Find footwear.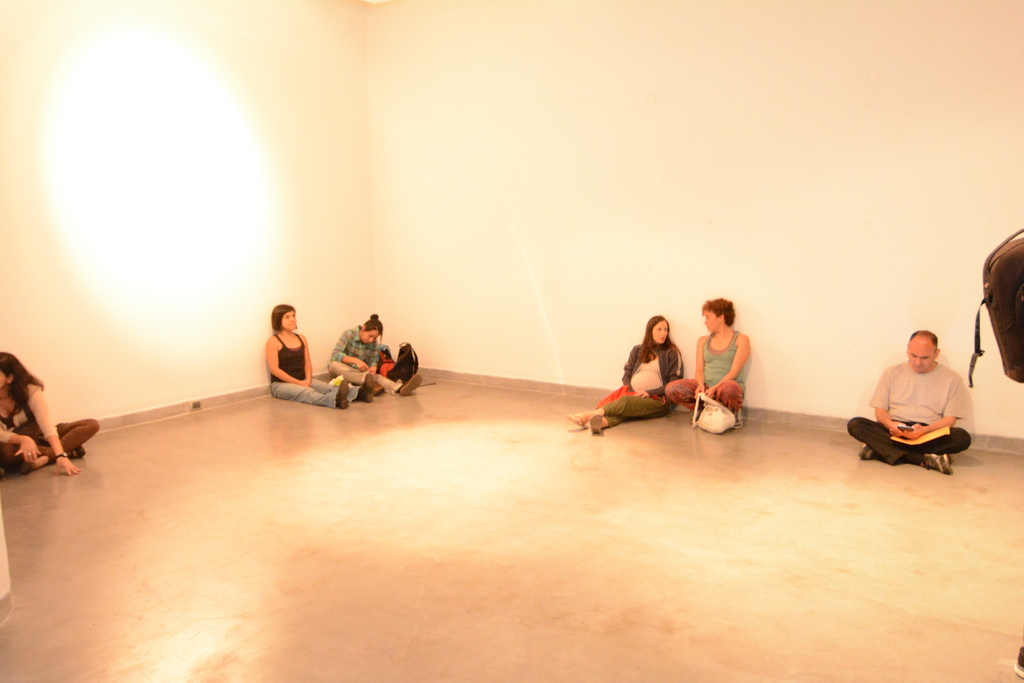
bbox(336, 374, 351, 408).
